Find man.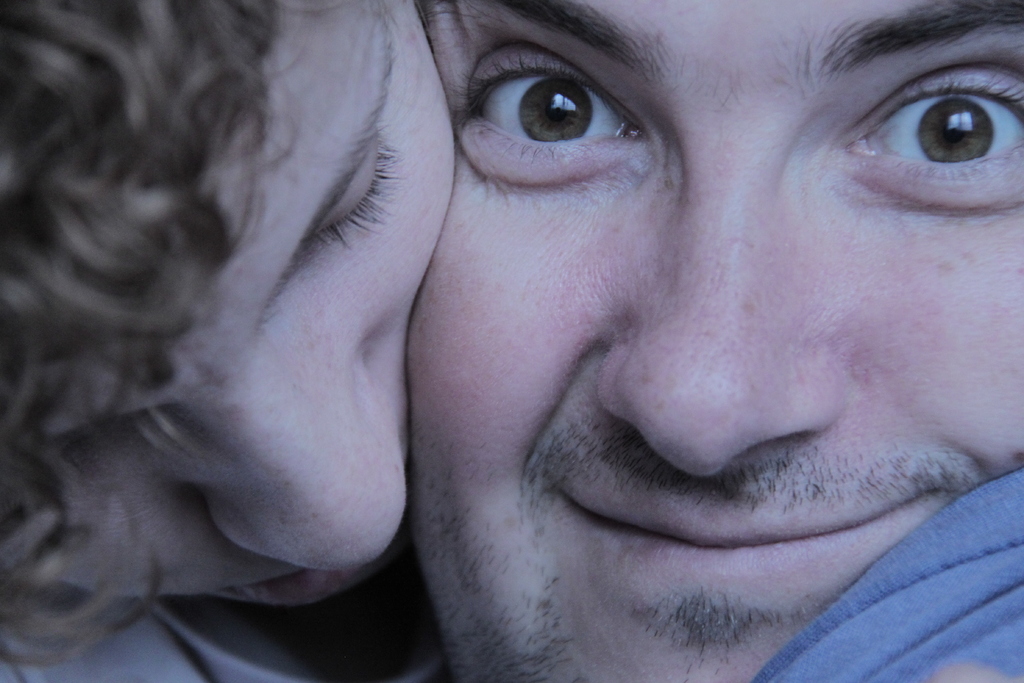
392/0/1023/682.
